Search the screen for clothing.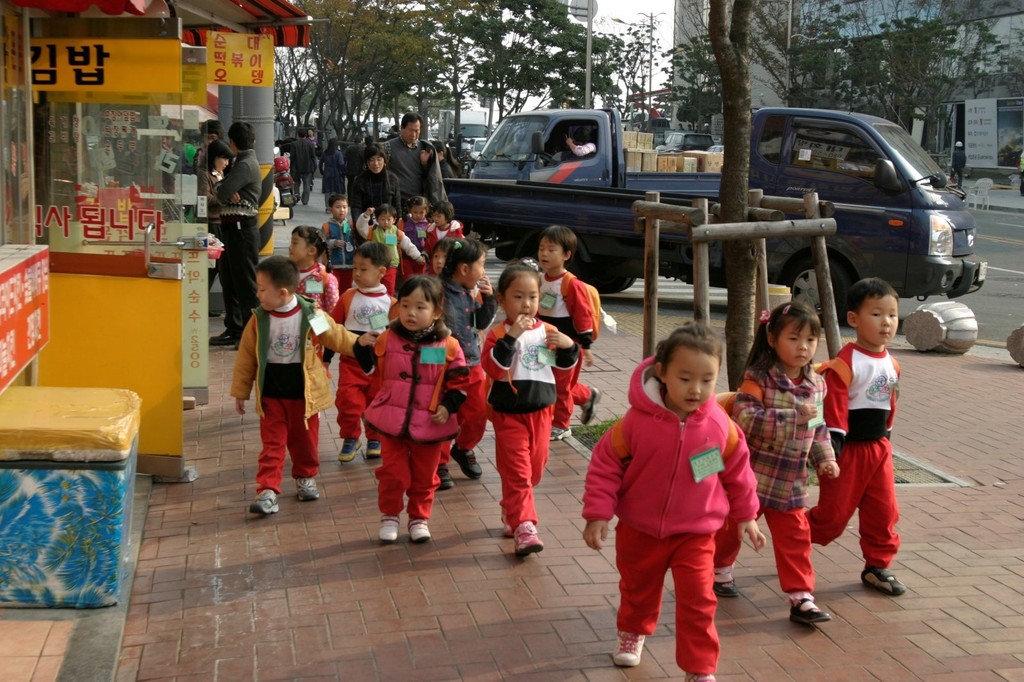
Found at 320 147 340 200.
